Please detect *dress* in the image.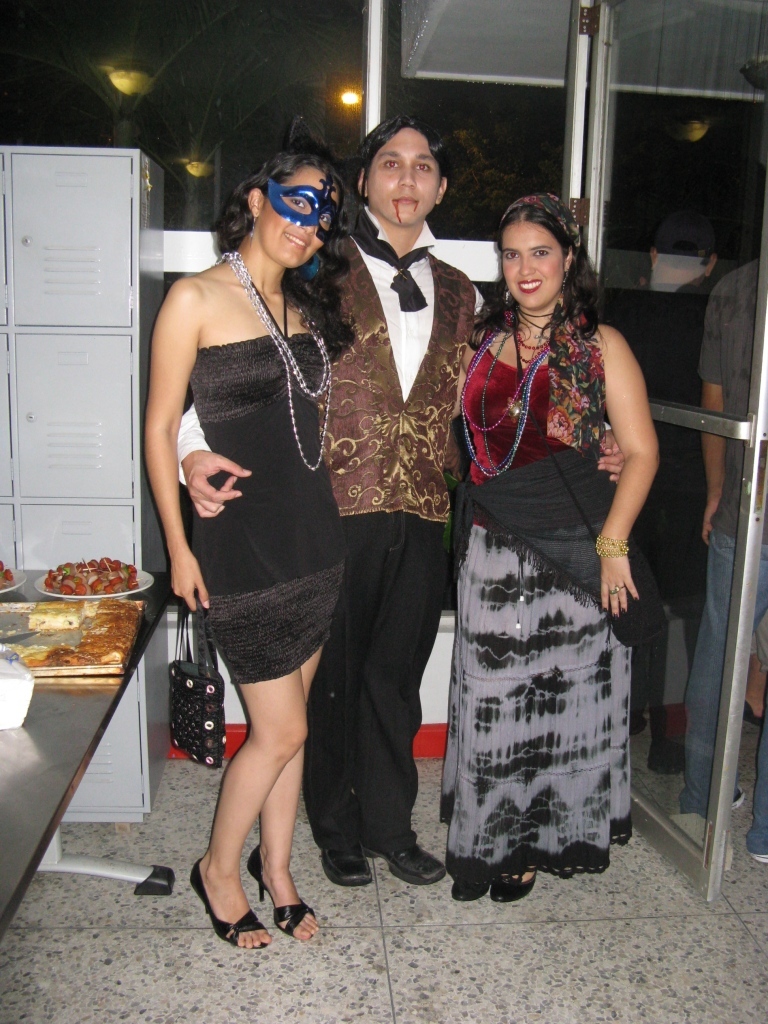
[190, 332, 346, 687].
